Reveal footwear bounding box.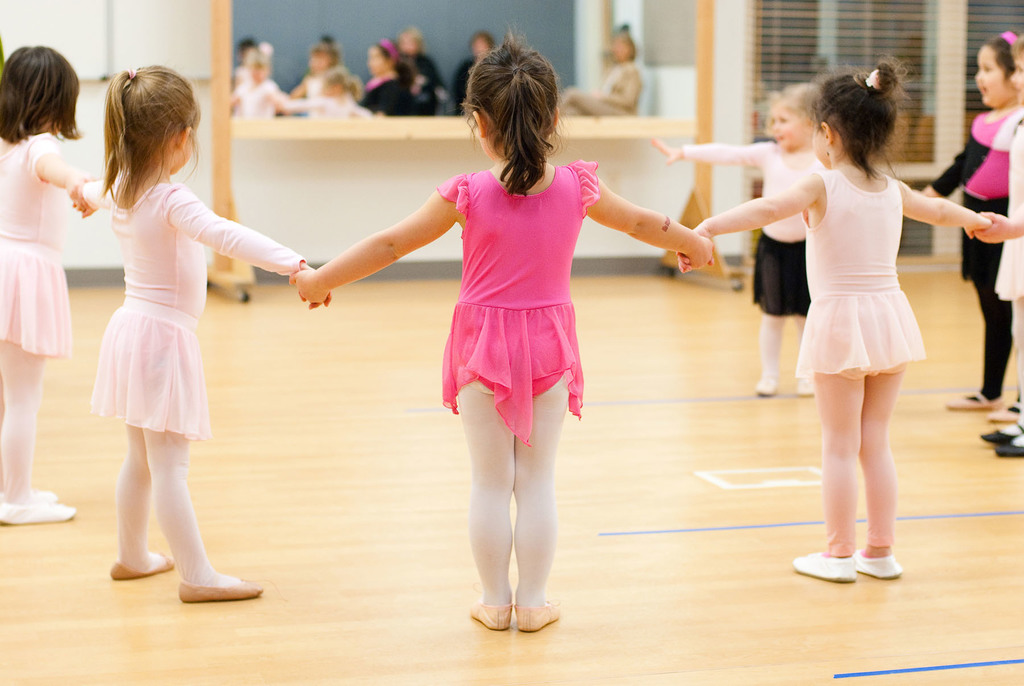
Revealed: bbox(467, 601, 514, 630).
